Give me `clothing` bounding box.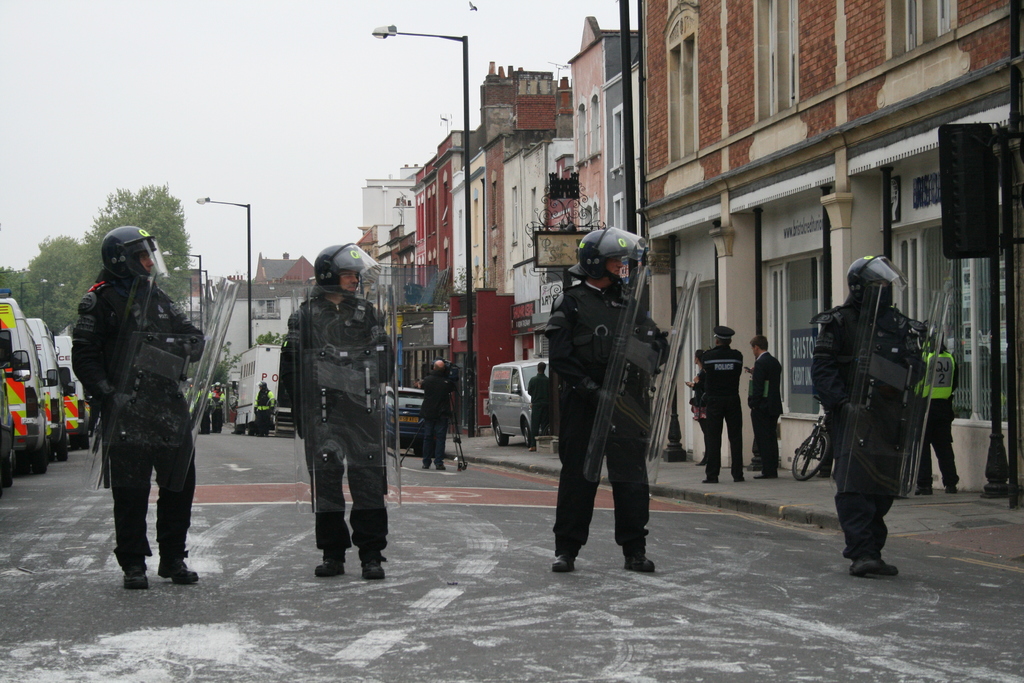
{"x1": 748, "y1": 345, "x2": 792, "y2": 469}.
